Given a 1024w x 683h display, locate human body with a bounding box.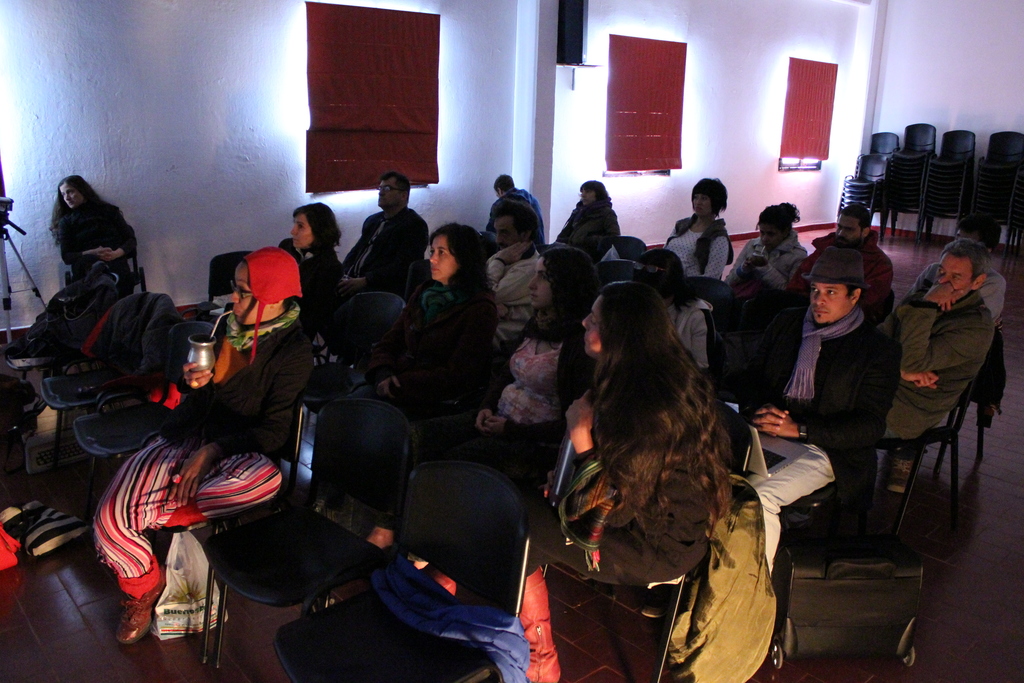
Located: pyautogui.locateOnScreen(63, 197, 137, 299).
